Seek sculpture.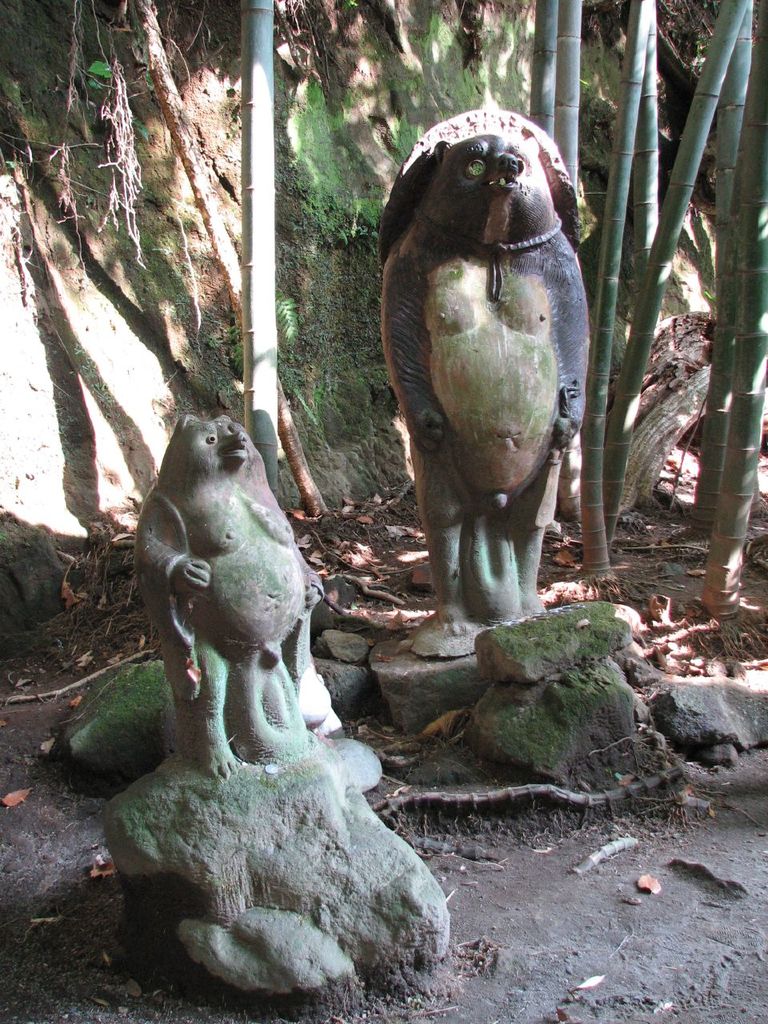
(116, 367, 362, 911).
